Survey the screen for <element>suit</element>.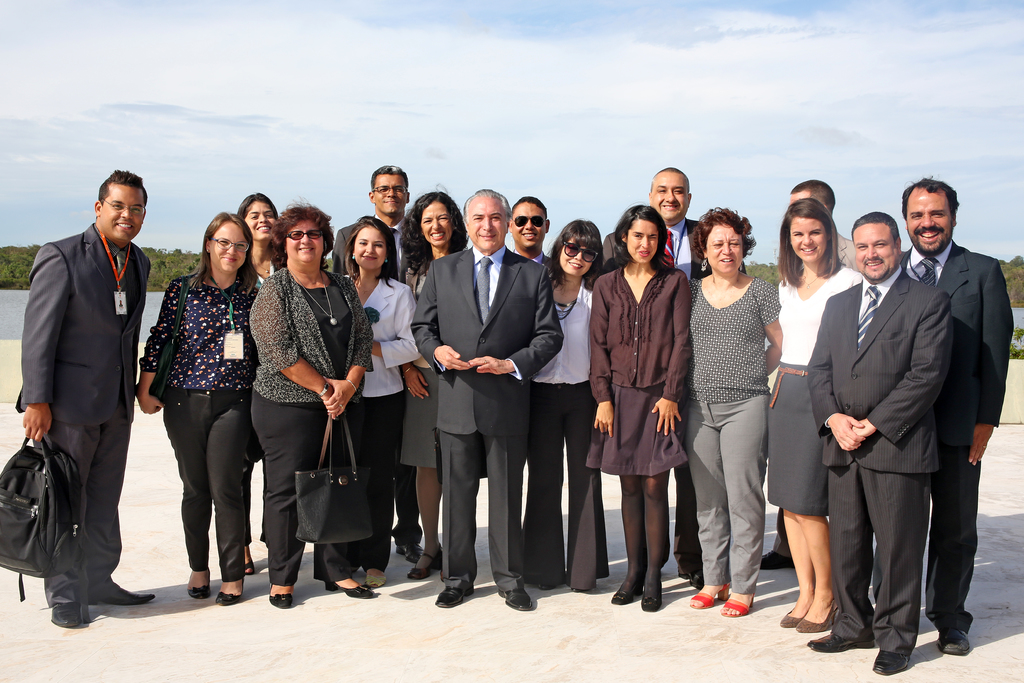
Survey found: rect(403, 265, 430, 366).
